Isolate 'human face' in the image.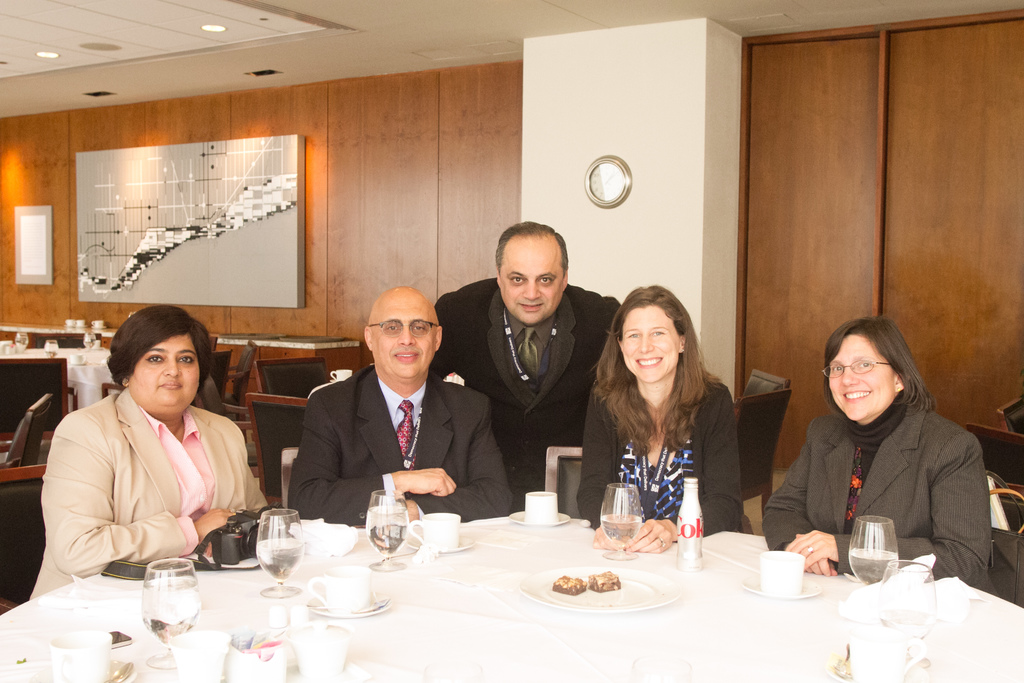
Isolated region: (left=127, top=334, right=200, bottom=406).
